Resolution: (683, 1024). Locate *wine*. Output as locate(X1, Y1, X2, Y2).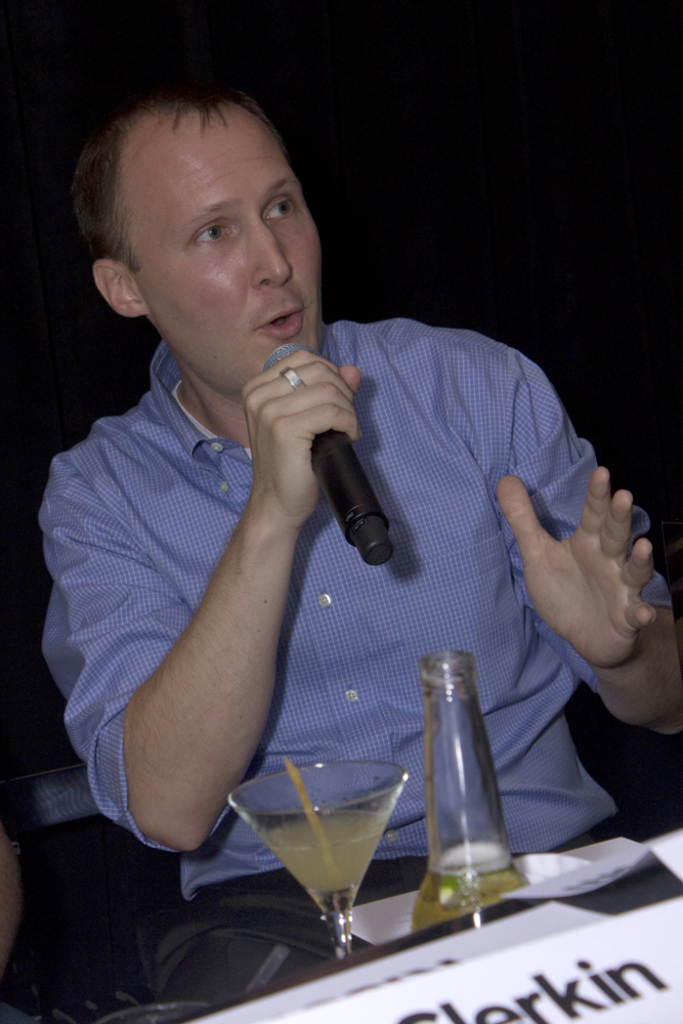
locate(217, 764, 412, 952).
